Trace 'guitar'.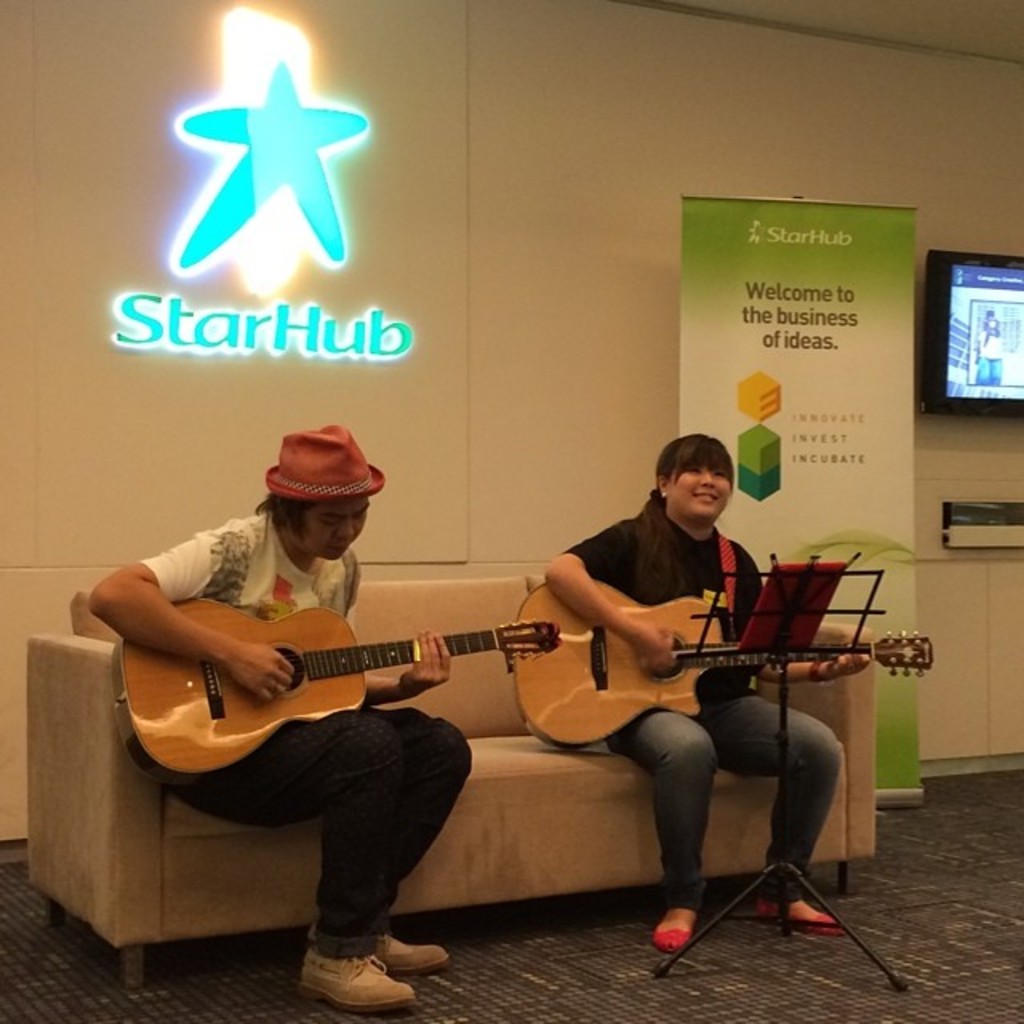
Traced to [left=509, top=578, right=936, bottom=752].
